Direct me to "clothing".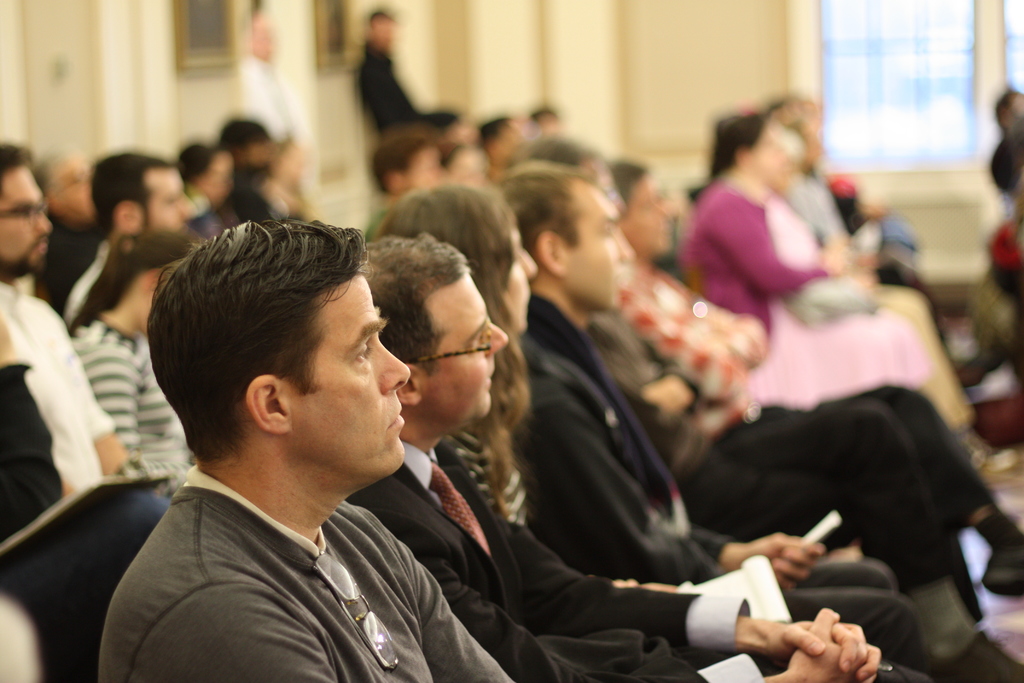
Direction: [630, 258, 755, 383].
